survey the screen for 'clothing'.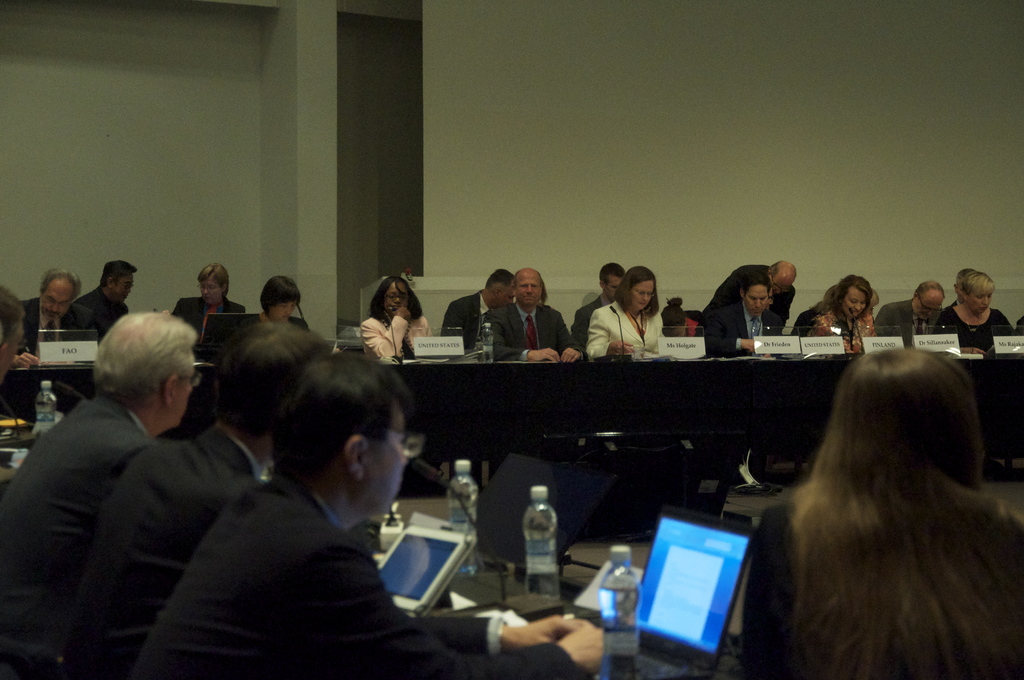
Survey found: locate(58, 419, 253, 679).
